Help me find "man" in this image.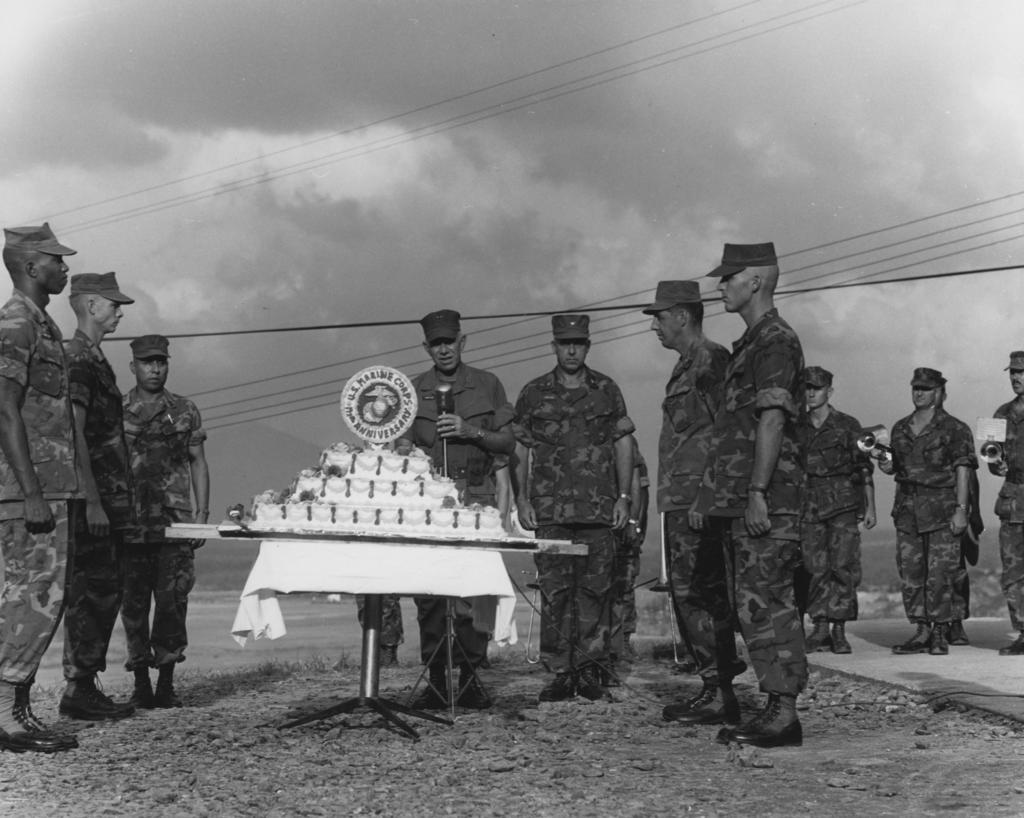
Found it: 508:320:651:697.
